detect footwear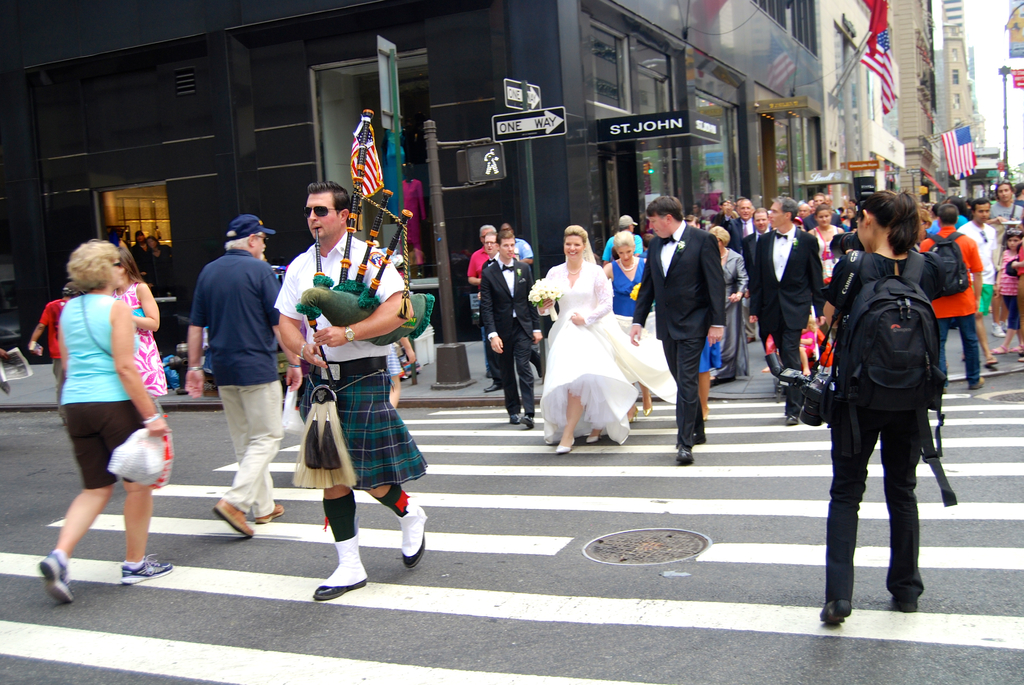
crop(487, 381, 500, 395)
